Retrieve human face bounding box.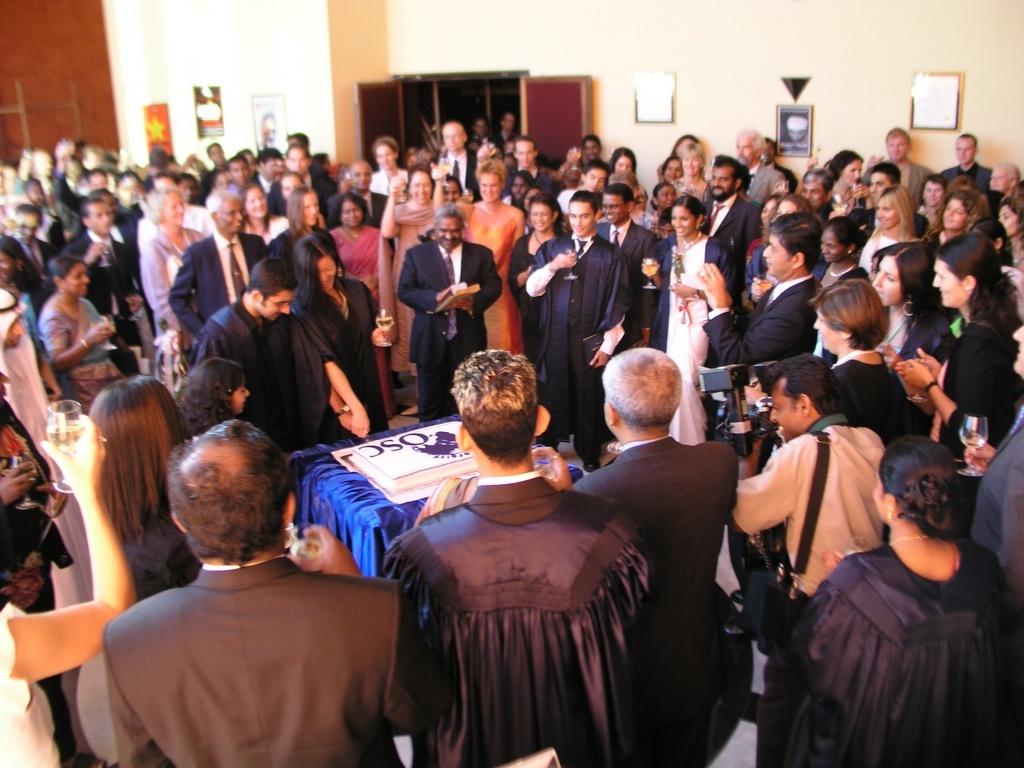
Bounding box: region(319, 257, 337, 287).
